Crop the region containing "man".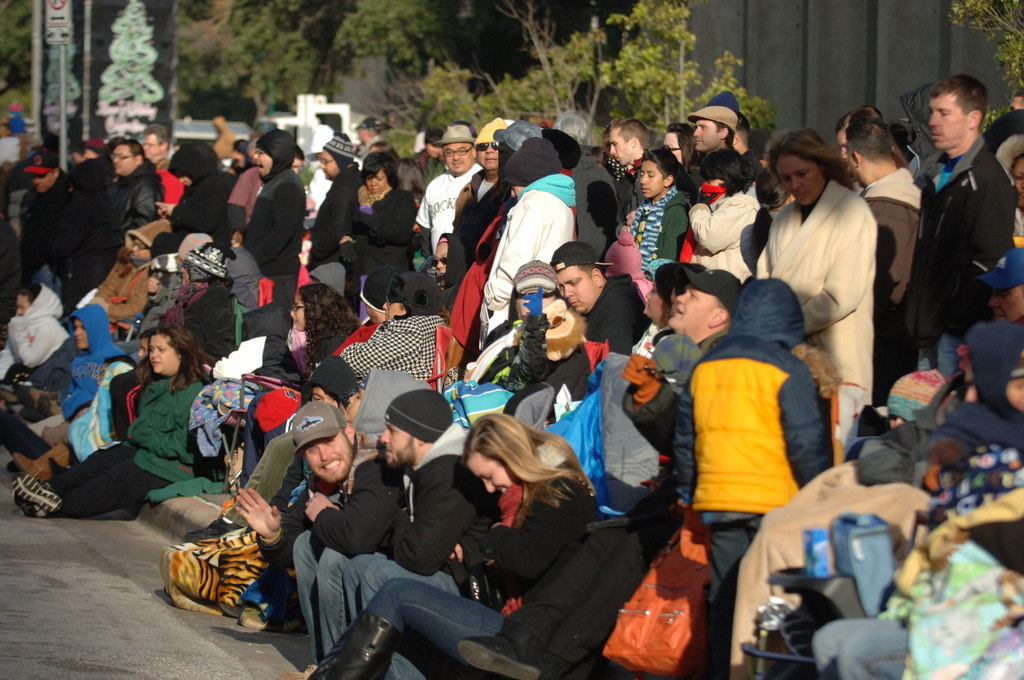
Crop region: bbox=(974, 250, 1023, 330).
